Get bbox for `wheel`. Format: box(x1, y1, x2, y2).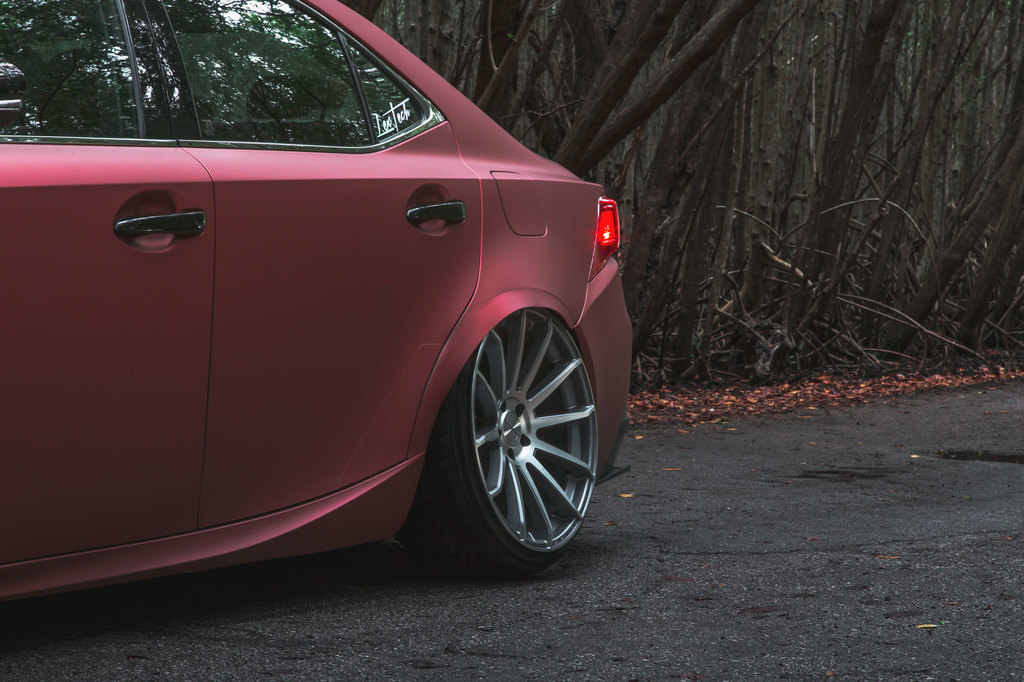
box(383, 291, 595, 576).
